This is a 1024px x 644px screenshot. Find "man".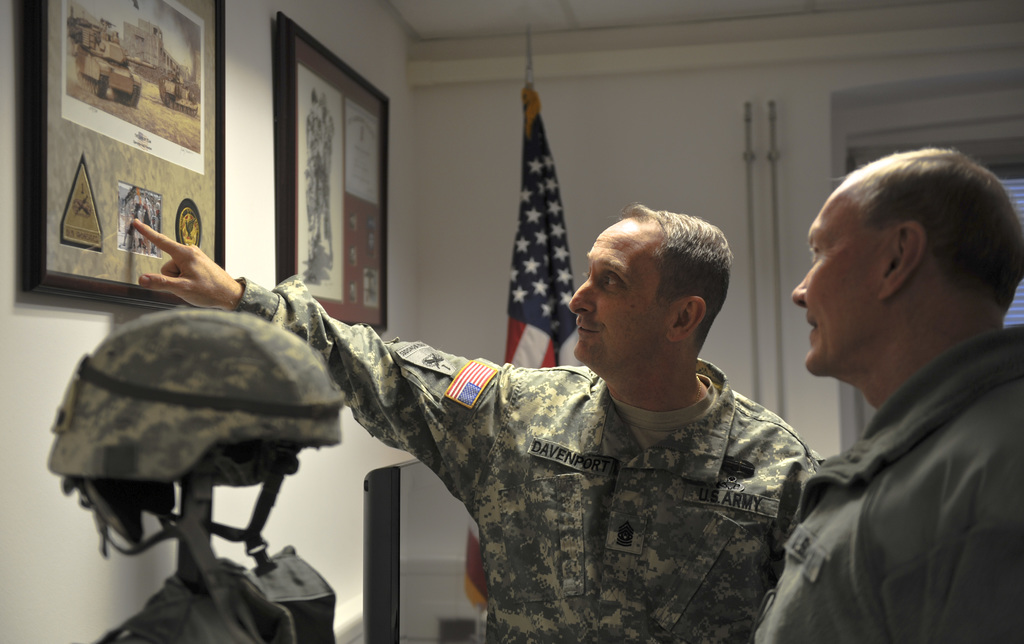
Bounding box: (759, 138, 1023, 643).
